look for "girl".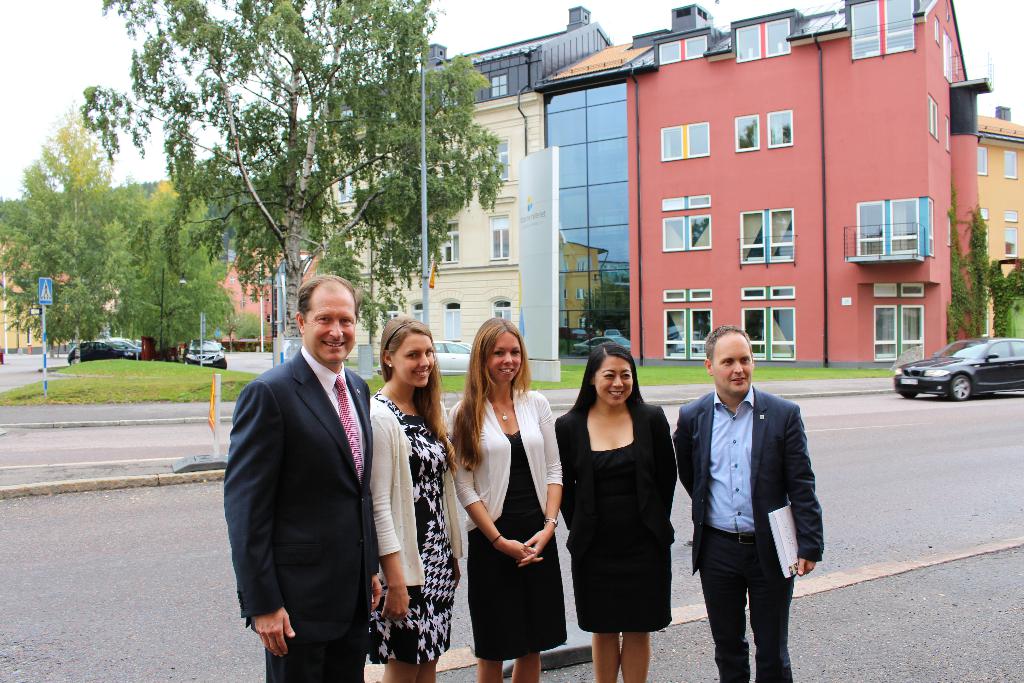
Found: left=449, top=317, right=563, bottom=682.
